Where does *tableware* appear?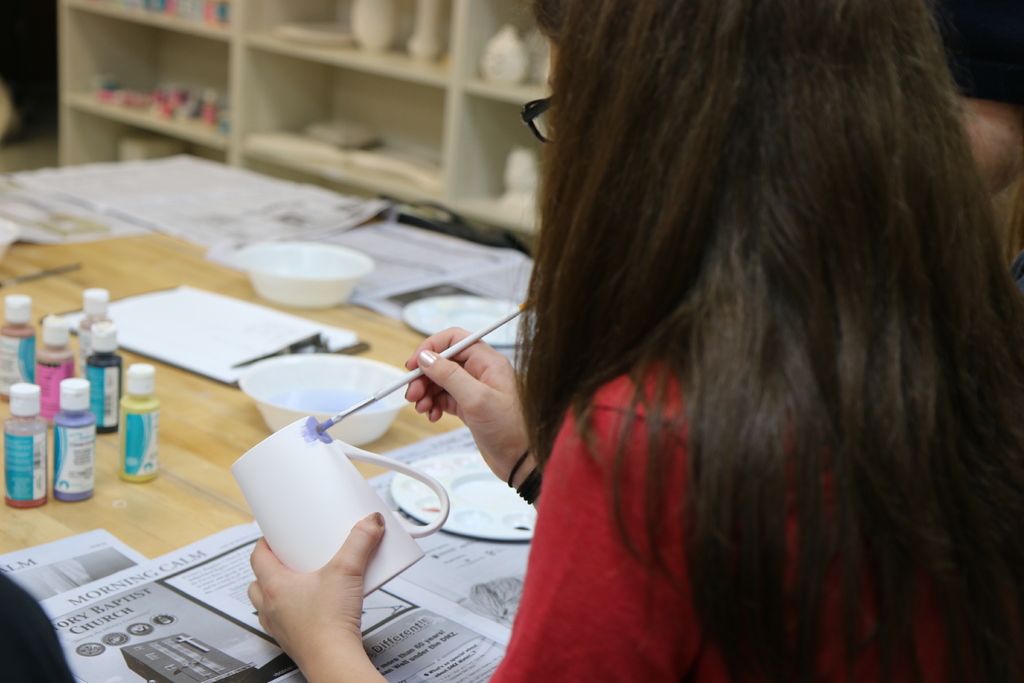
Appears at 483/22/530/85.
